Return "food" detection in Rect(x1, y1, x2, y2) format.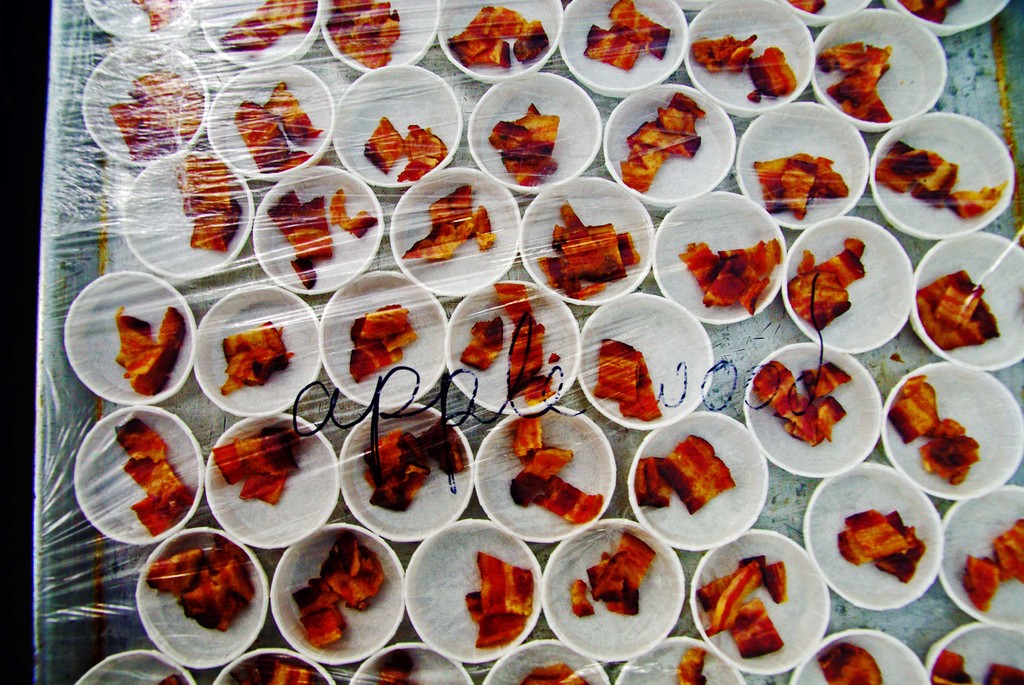
Rect(785, 236, 866, 331).
